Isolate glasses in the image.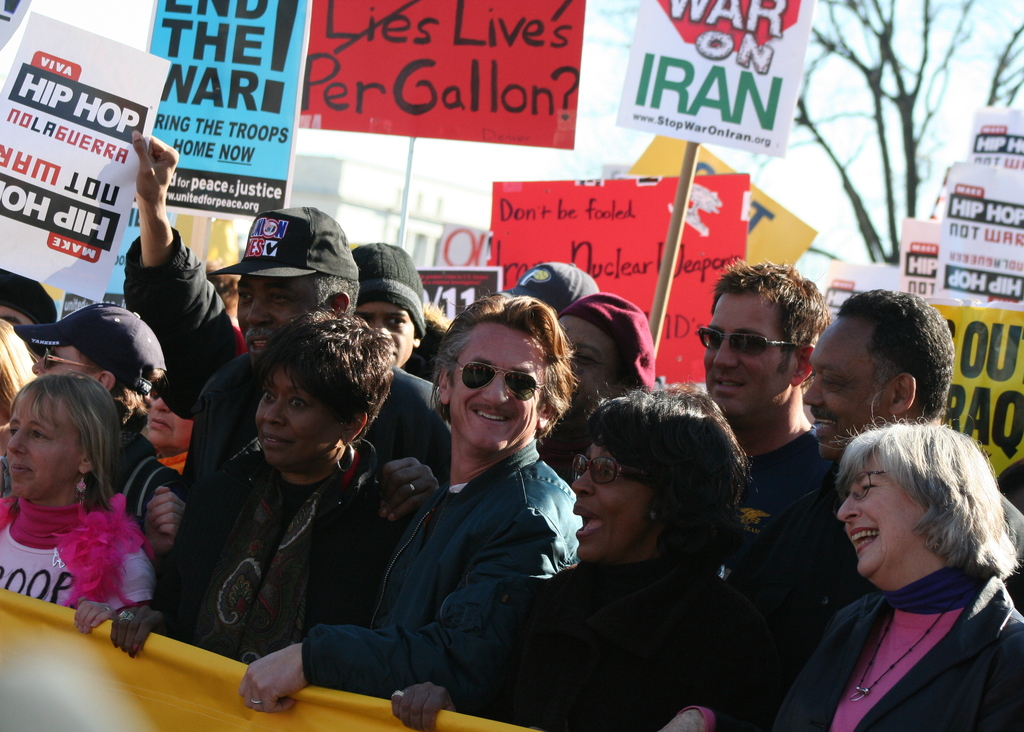
Isolated region: Rect(697, 327, 813, 370).
